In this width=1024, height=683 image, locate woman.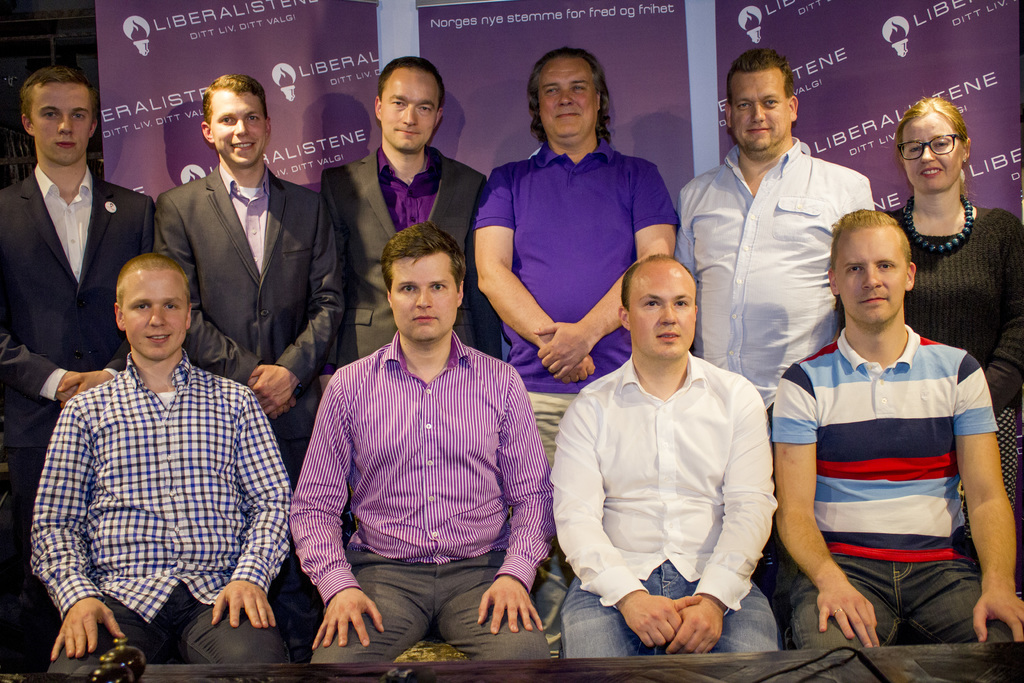
Bounding box: (left=836, top=94, right=1023, bottom=545).
